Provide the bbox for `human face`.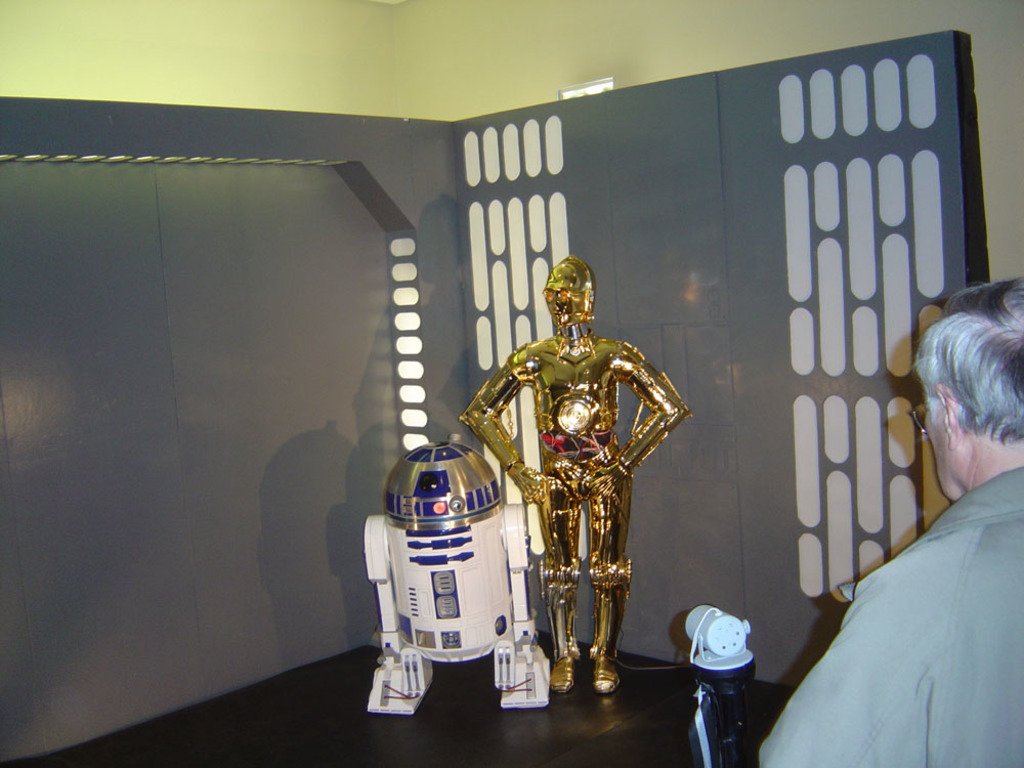
bbox=[919, 379, 964, 503].
